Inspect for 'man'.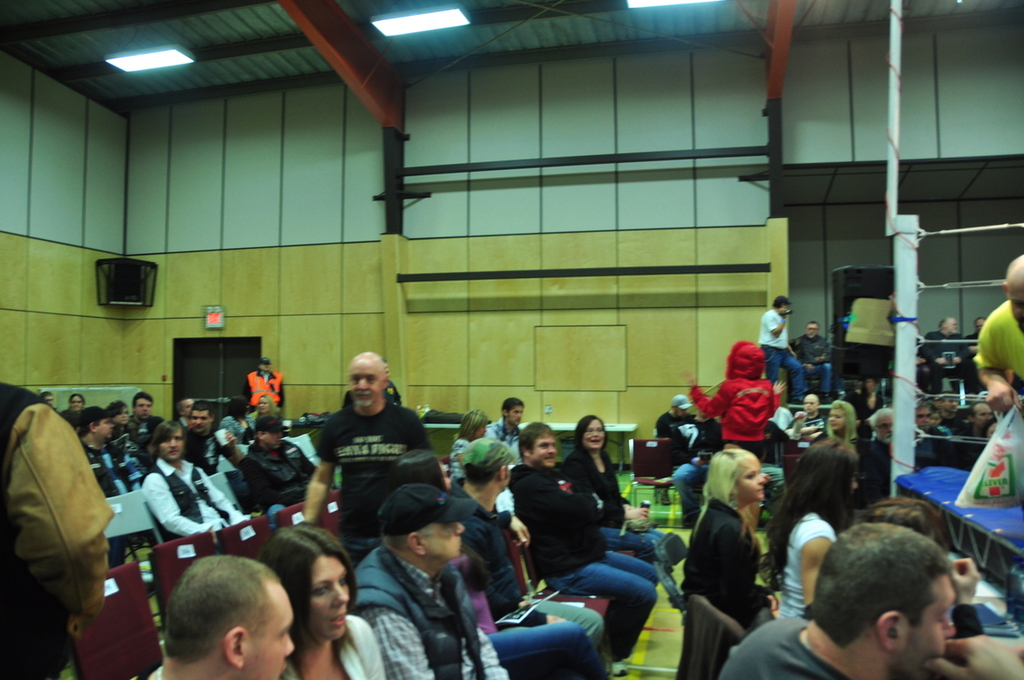
Inspection: (x1=241, y1=415, x2=338, y2=514).
